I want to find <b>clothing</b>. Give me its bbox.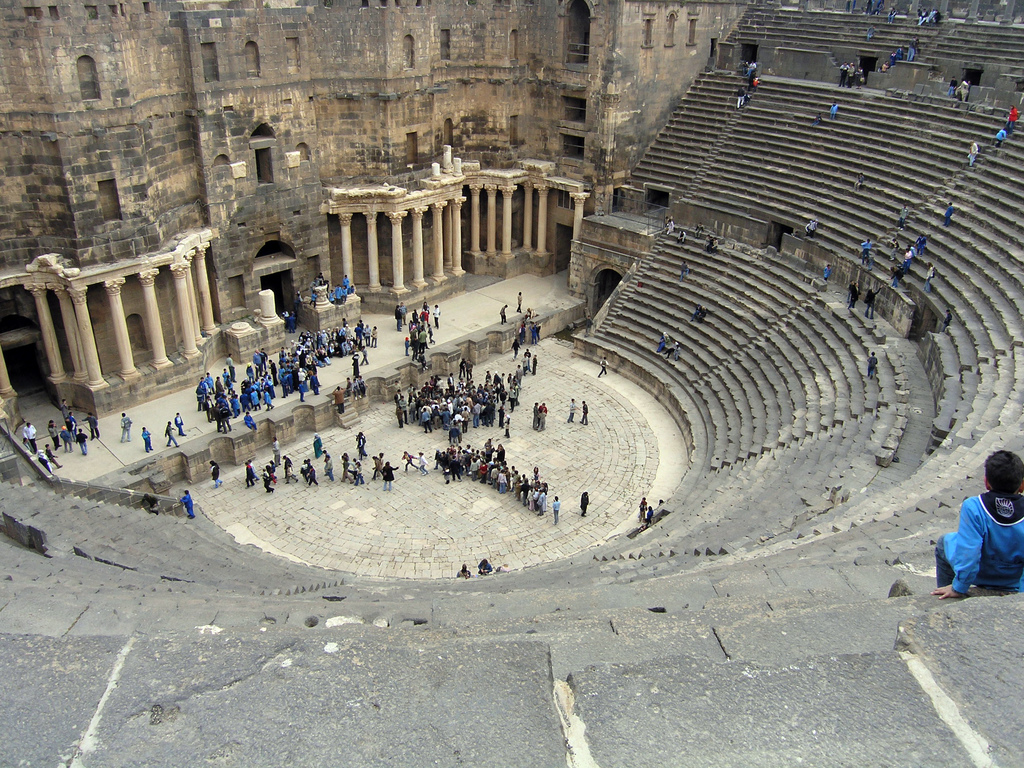
region(920, 268, 935, 291).
